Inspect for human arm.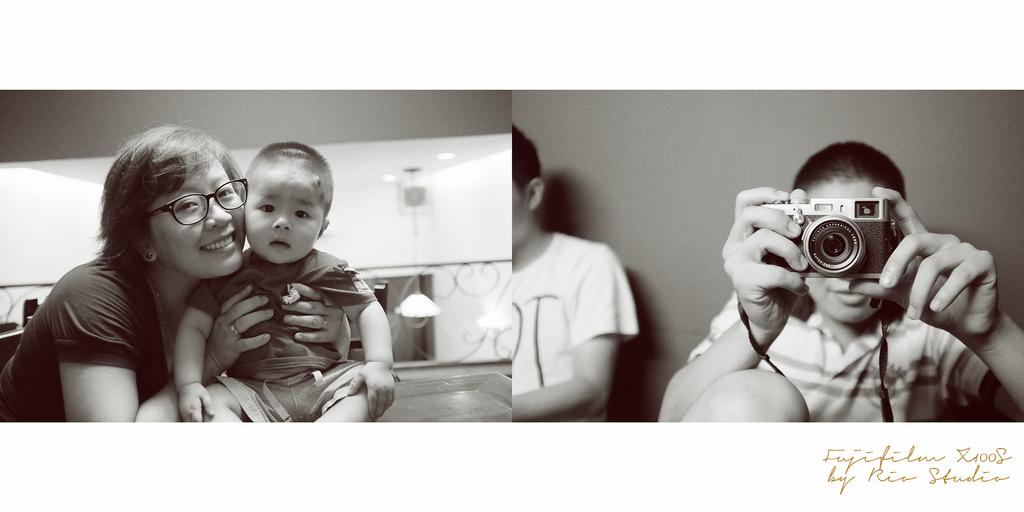
Inspection: box=[173, 282, 228, 428].
